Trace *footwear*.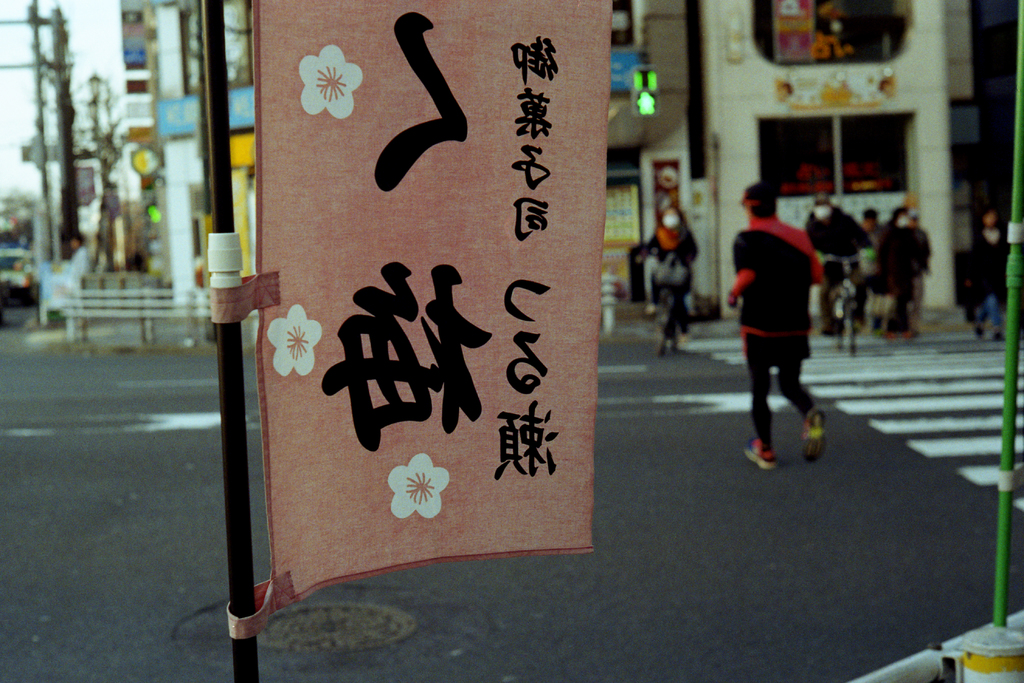
Traced to <box>744,438,775,470</box>.
